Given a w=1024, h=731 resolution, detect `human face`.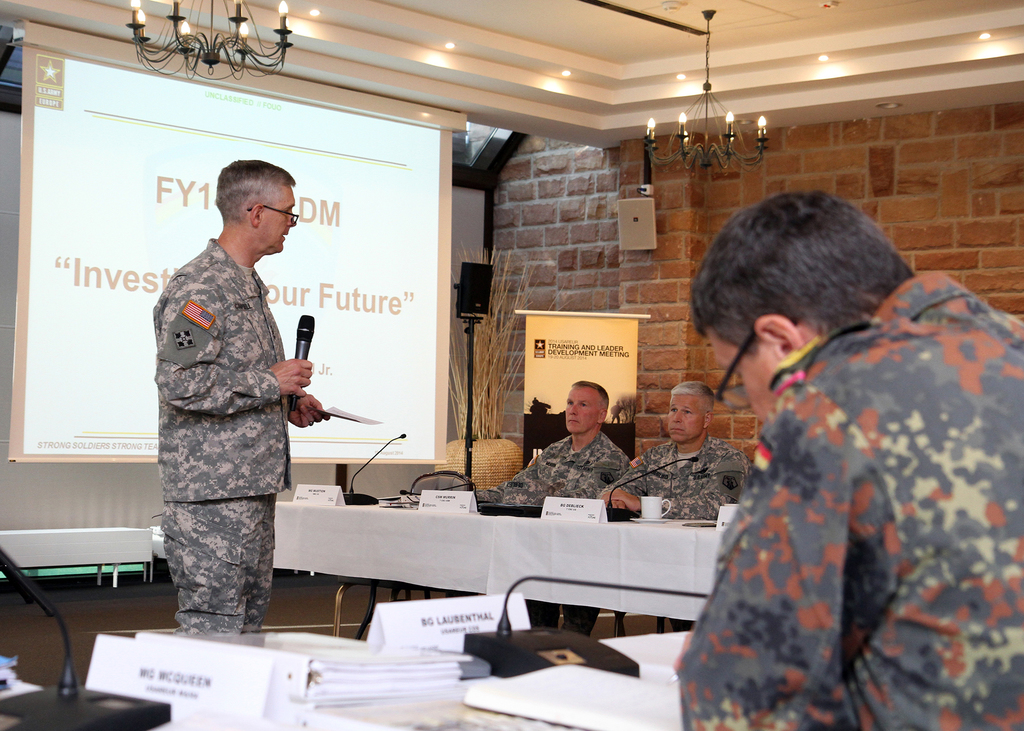
(left=665, top=390, right=702, bottom=442).
